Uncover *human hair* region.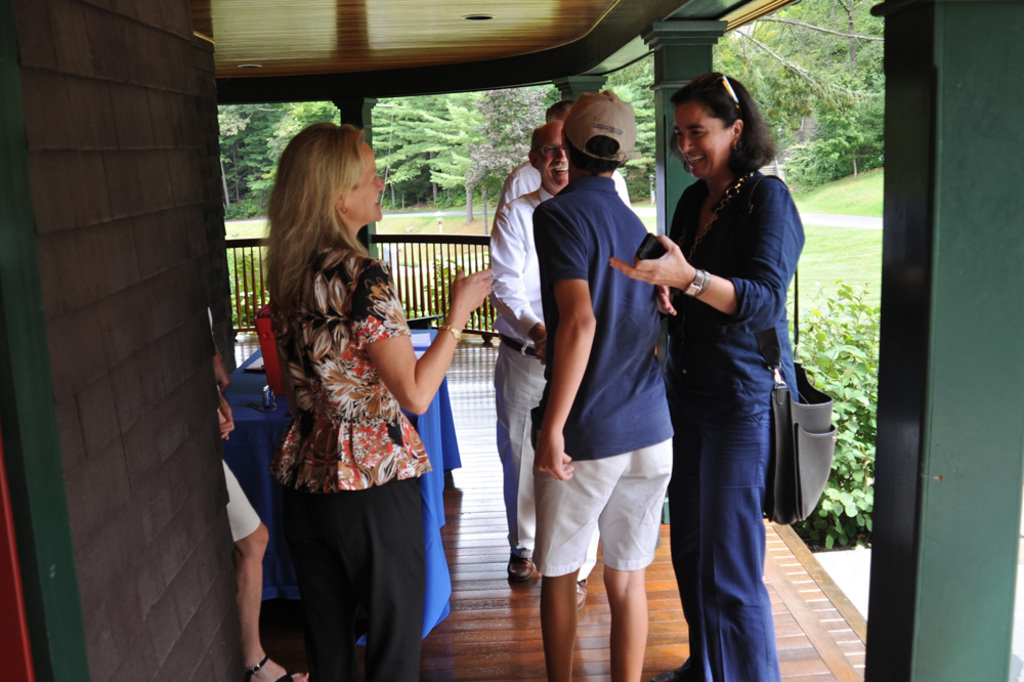
Uncovered: box=[562, 135, 624, 172].
